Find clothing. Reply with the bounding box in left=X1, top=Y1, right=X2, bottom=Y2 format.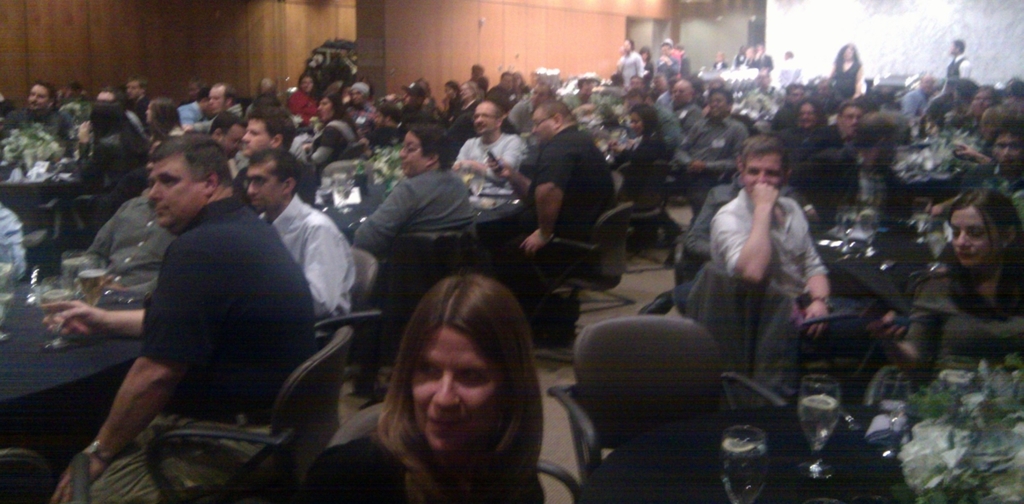
left=126, top=95, right=139, bottom=117.
